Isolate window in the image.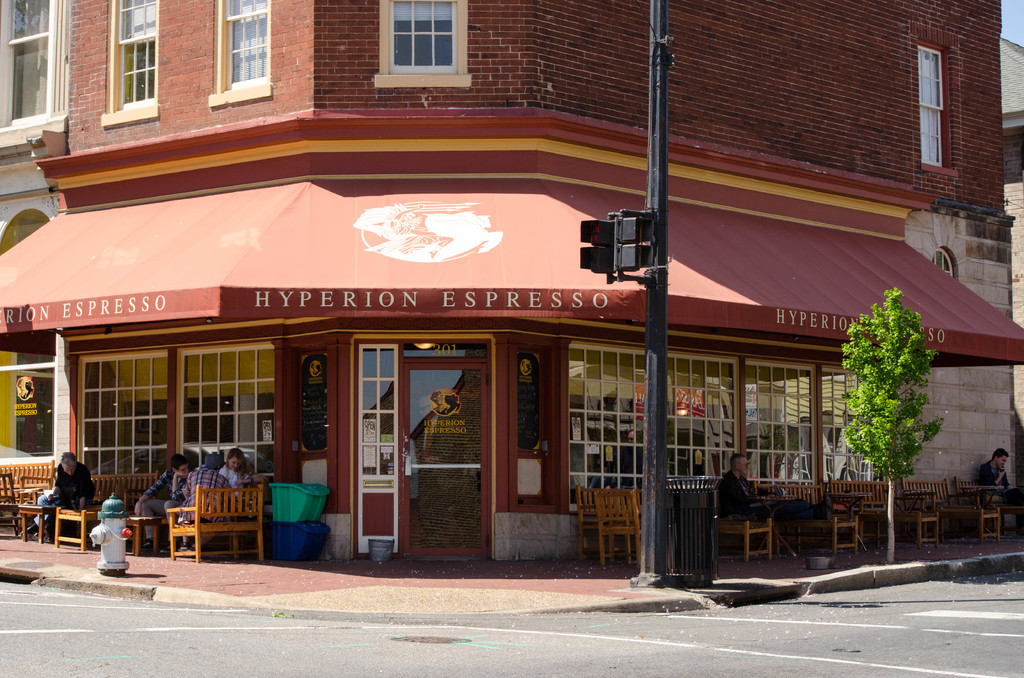
Isolated region: <region>815, 359, 872, 479</region>.
